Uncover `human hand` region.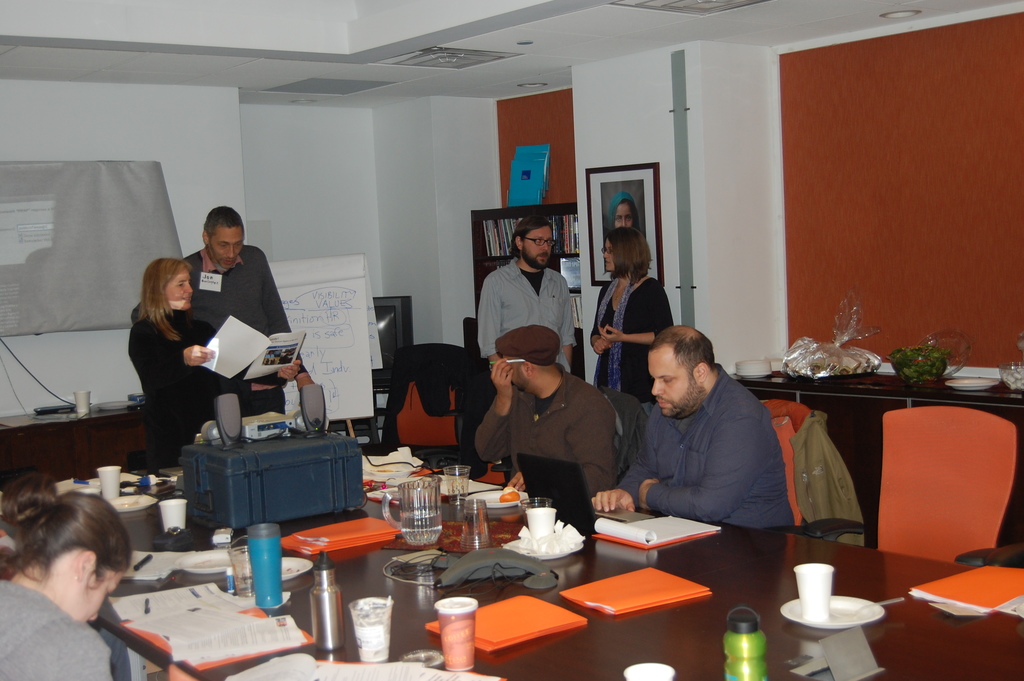
Uncovered: (x1=502, y1=473, x2=523, y2=491).
